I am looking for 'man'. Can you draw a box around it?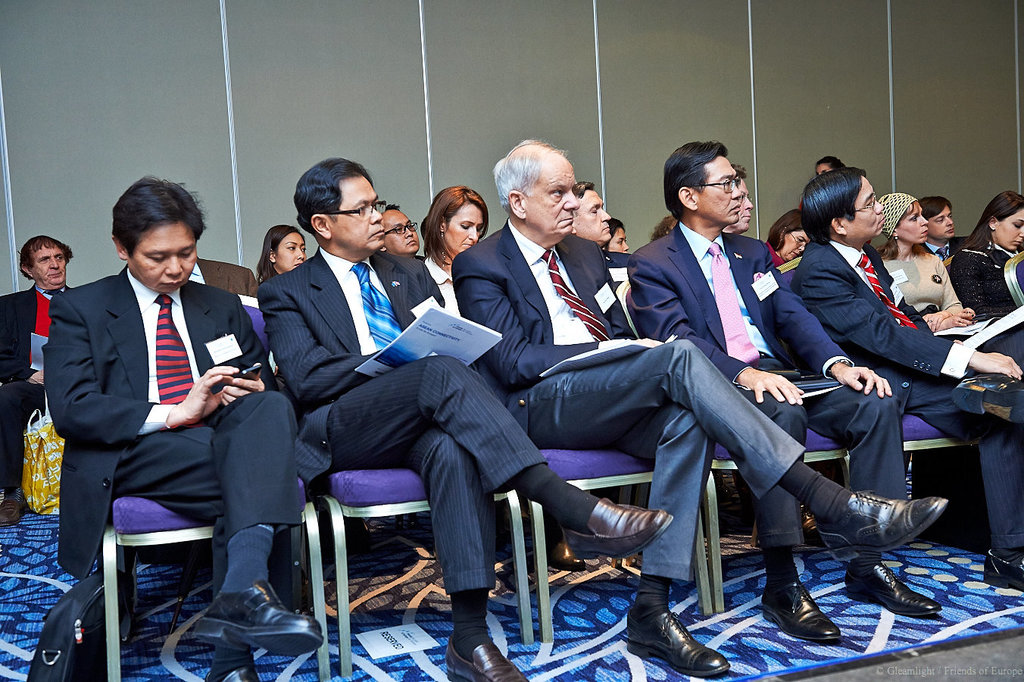
Sure, the bounding box is [x1=568, y1=181, x2=614, y2=242].
